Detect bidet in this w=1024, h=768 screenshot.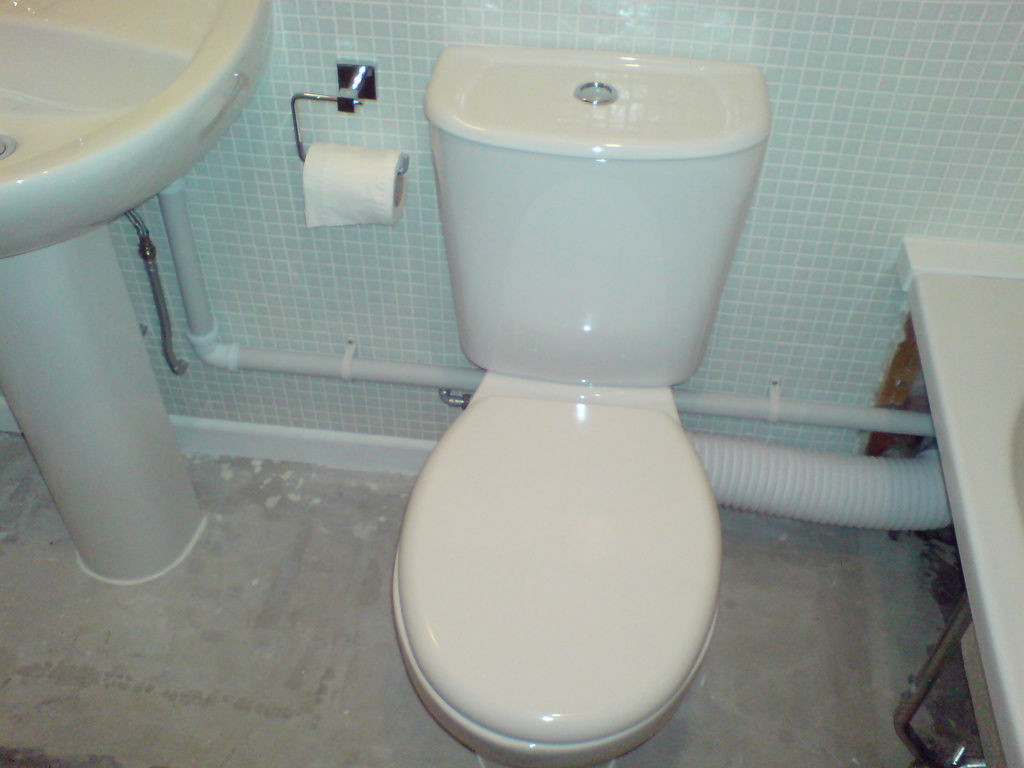
Detection: [389,385,721,764].
